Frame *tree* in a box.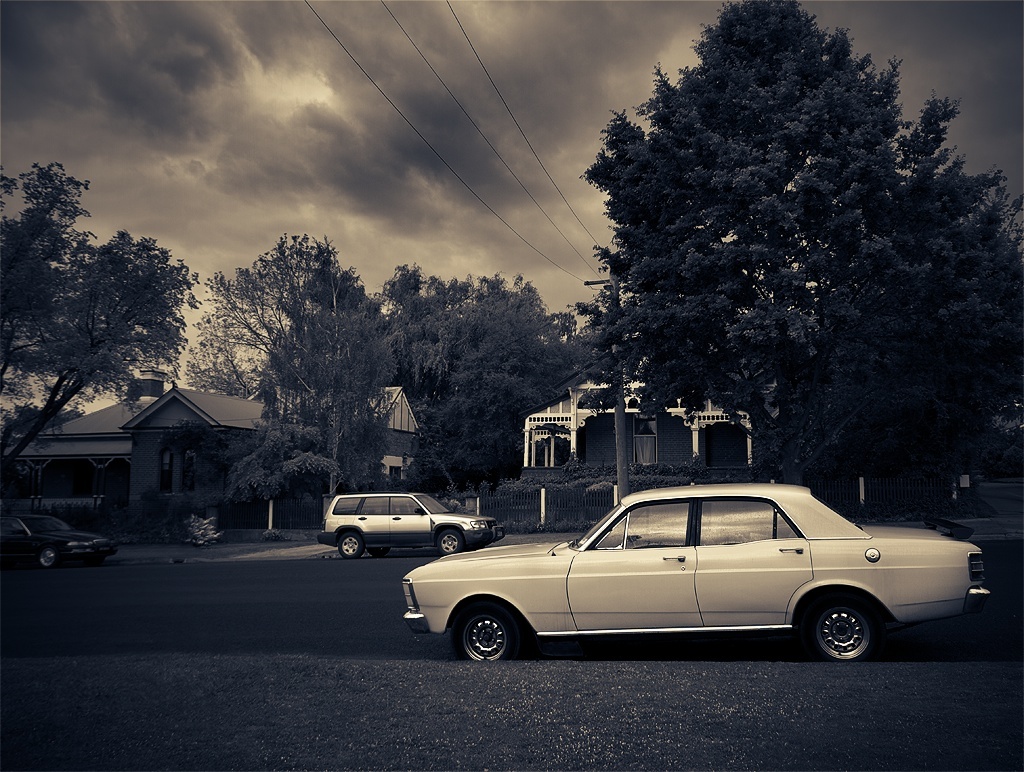
<box>566,0,969,487</box>.
